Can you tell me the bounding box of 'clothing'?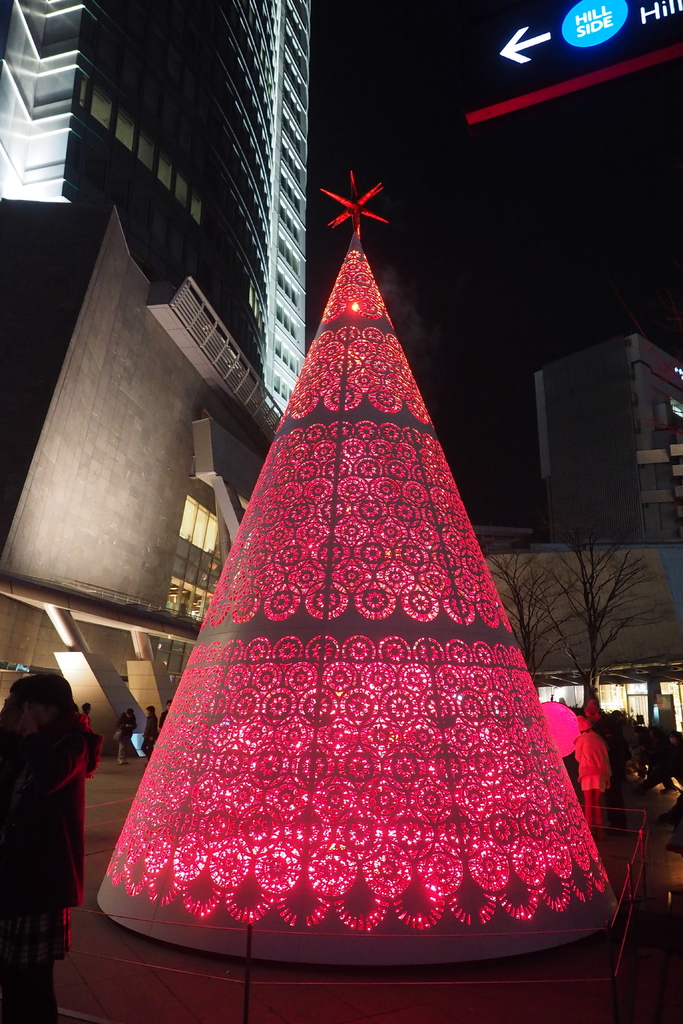
<bbox>570, 721, 605, 788</bbox>.
